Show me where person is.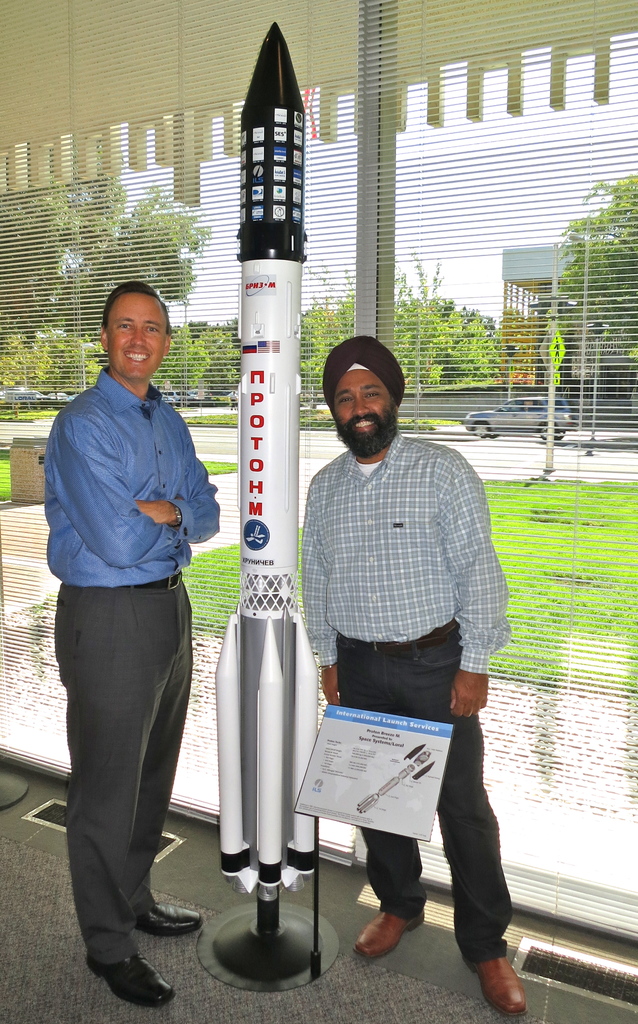
person is at [301,335,534,1022].
